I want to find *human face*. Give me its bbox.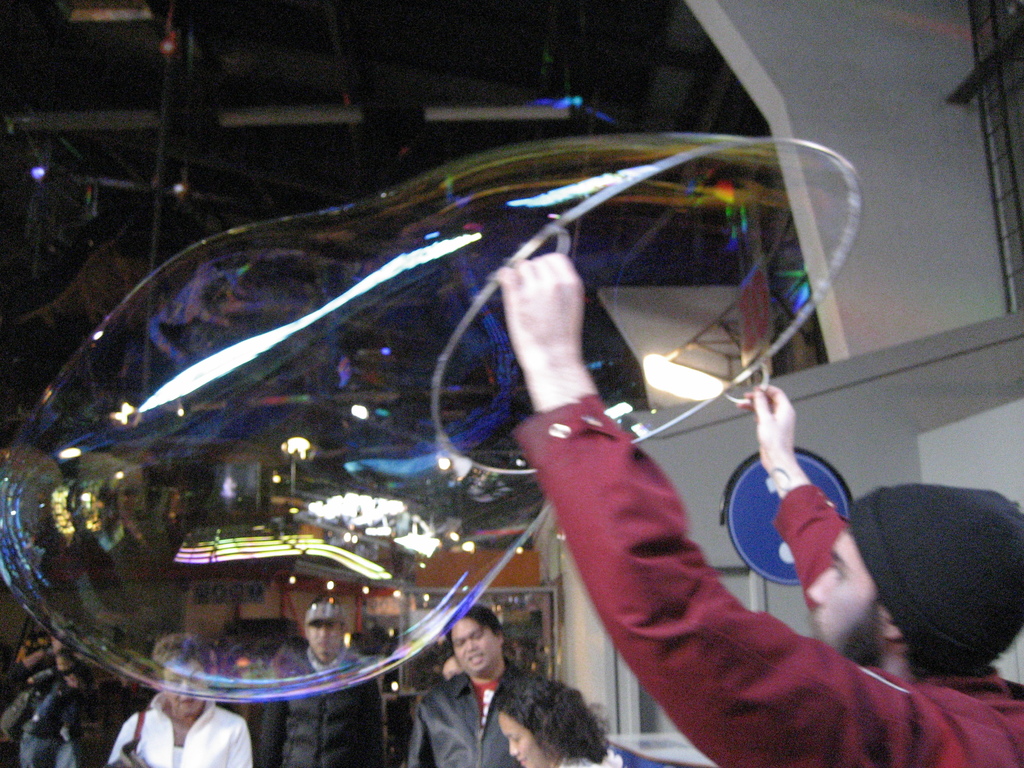
Rect(305, 621, 342, 659).
